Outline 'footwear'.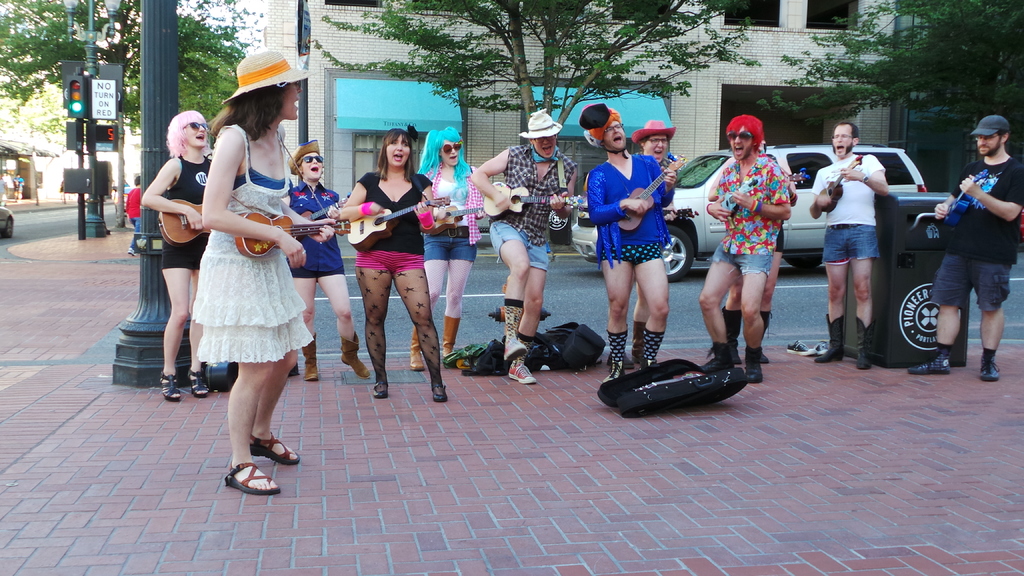
Outline: box=[431, 383, 447, 402].
